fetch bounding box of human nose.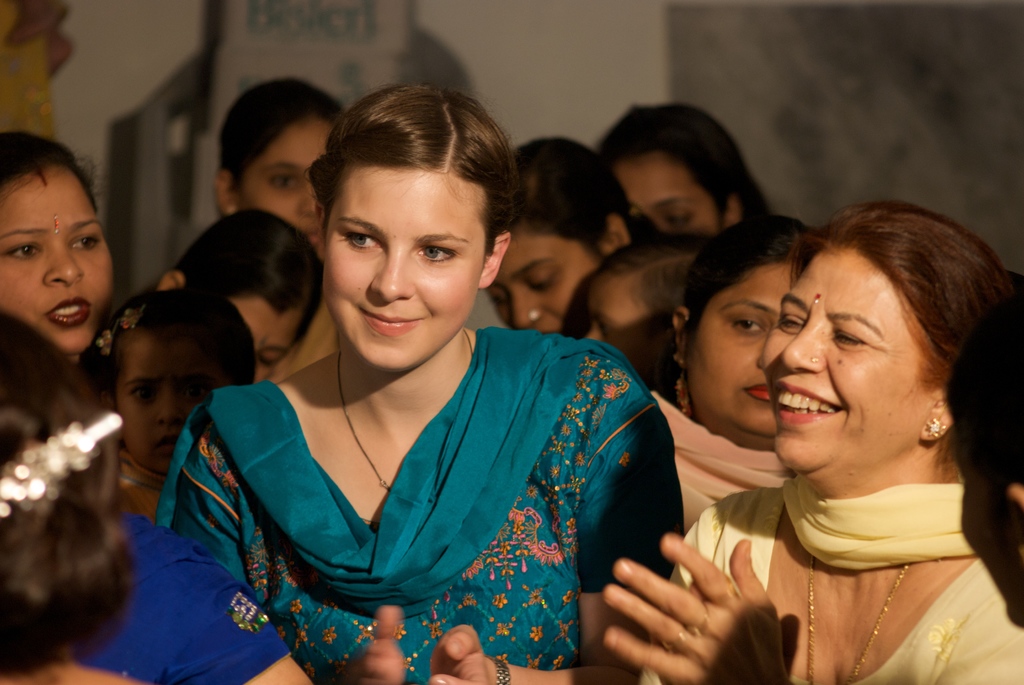
Bbox: (155,385,184,426).
